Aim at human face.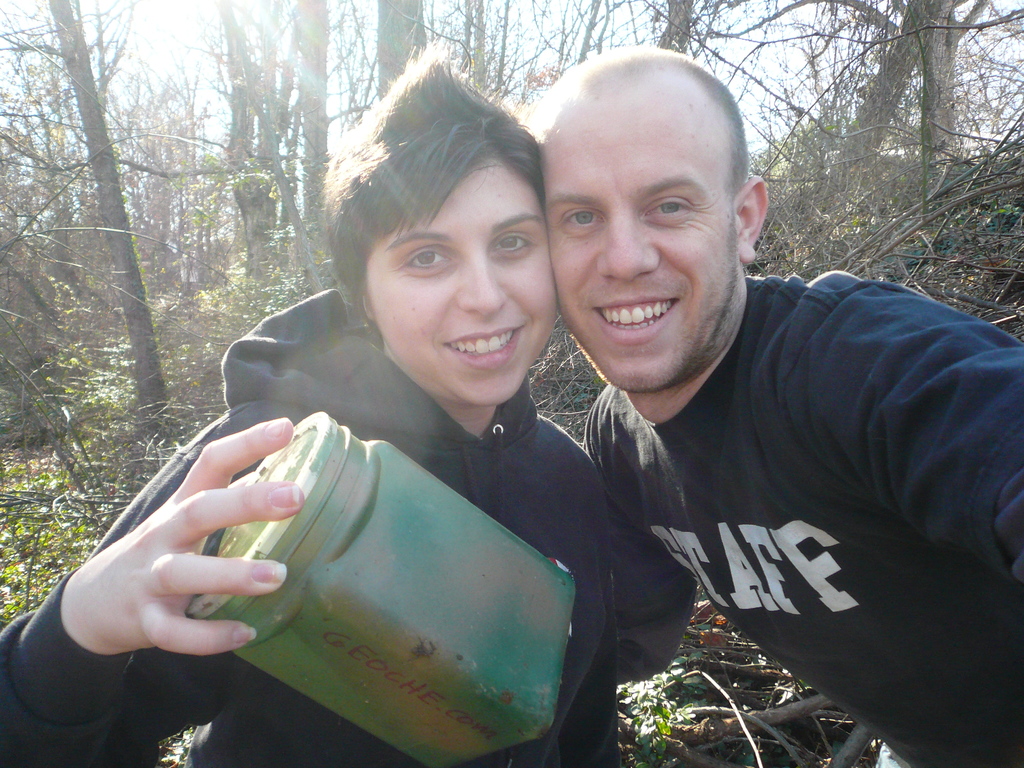
Aimed at x1=535 y1=127 x2=739 y2=393.
